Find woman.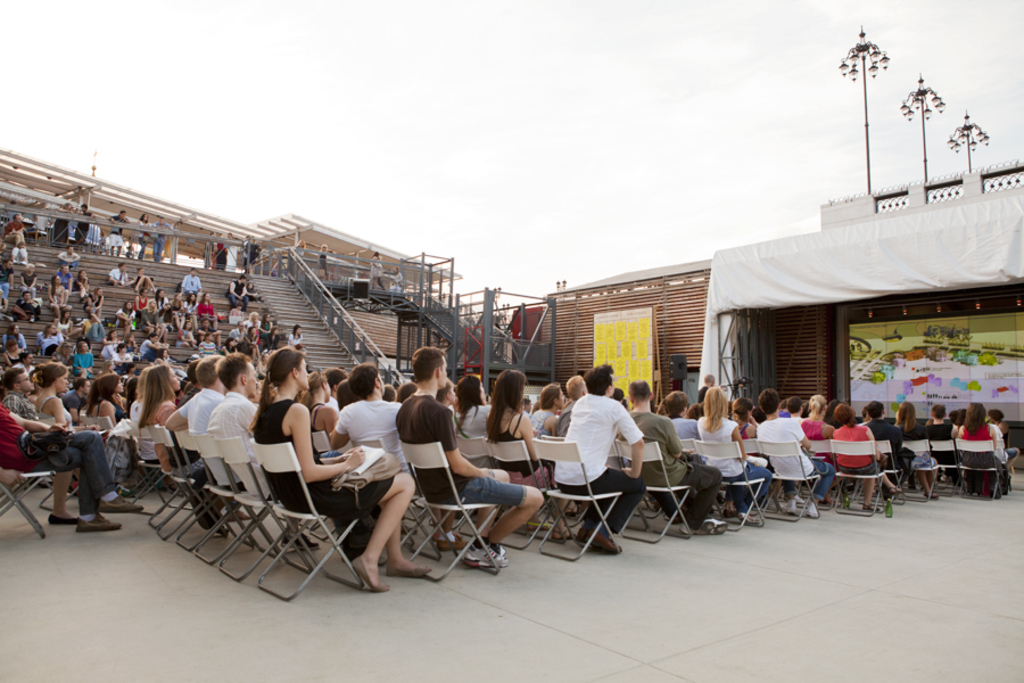
<region>104, 263, 118, 288</region>.
